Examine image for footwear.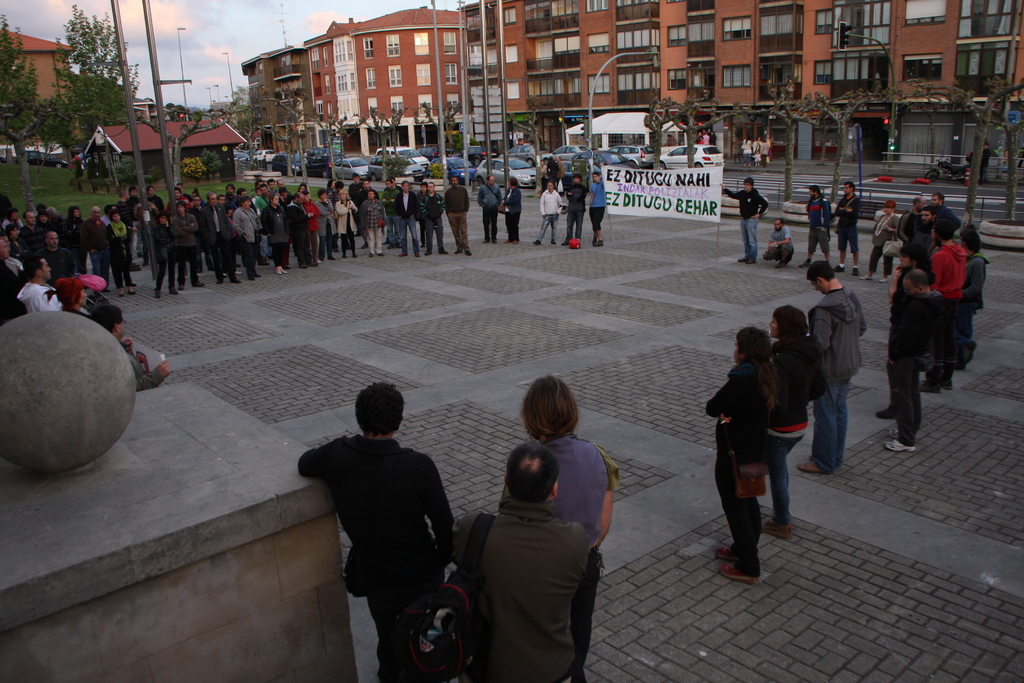
Examination result: bbox(399, 252, 405, 256).
